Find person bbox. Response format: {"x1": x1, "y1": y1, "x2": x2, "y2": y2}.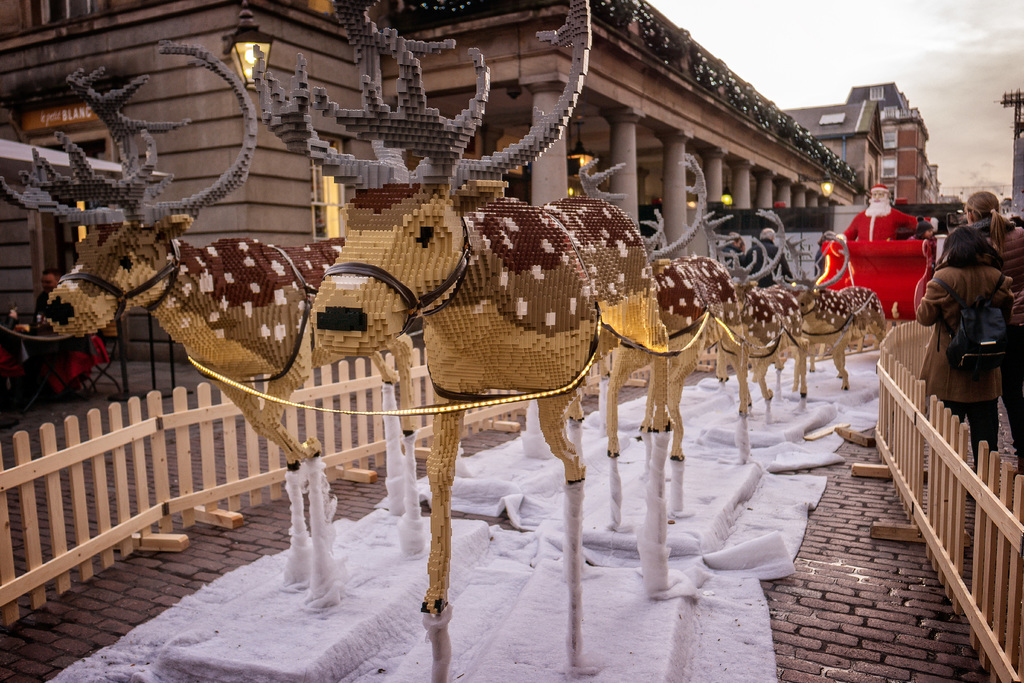
{"x1": 739, "y1": 229, "x2": 797, "y2": 294}.
